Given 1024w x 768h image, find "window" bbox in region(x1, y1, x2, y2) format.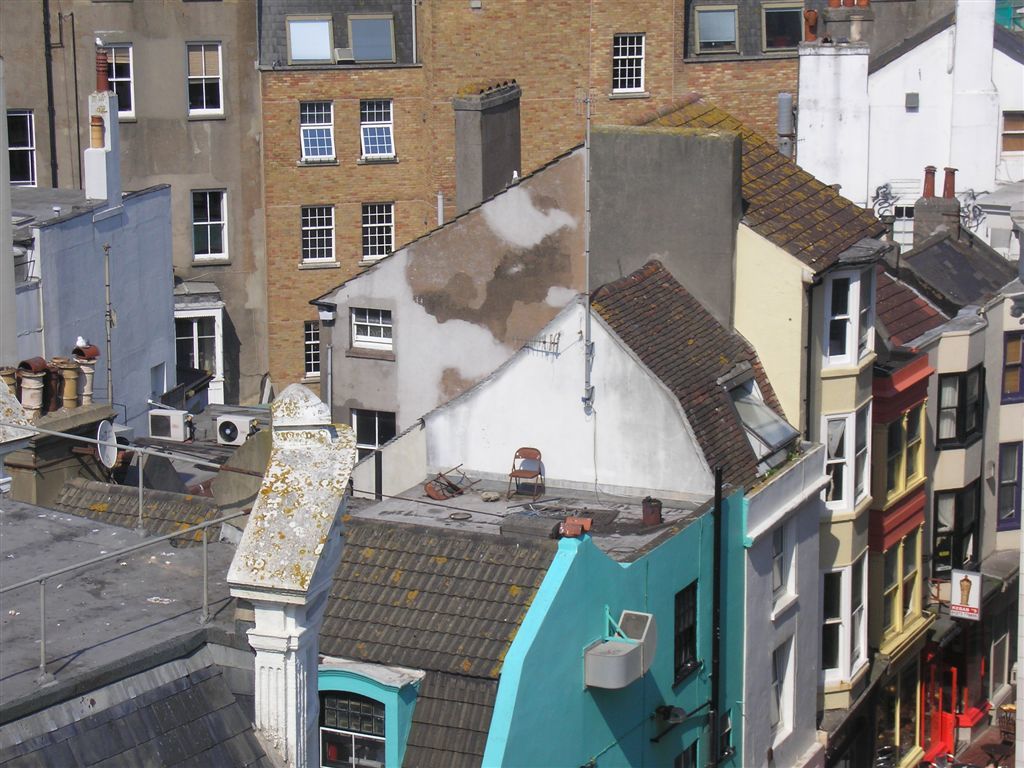
region(1003, 111, 1023, 157).
